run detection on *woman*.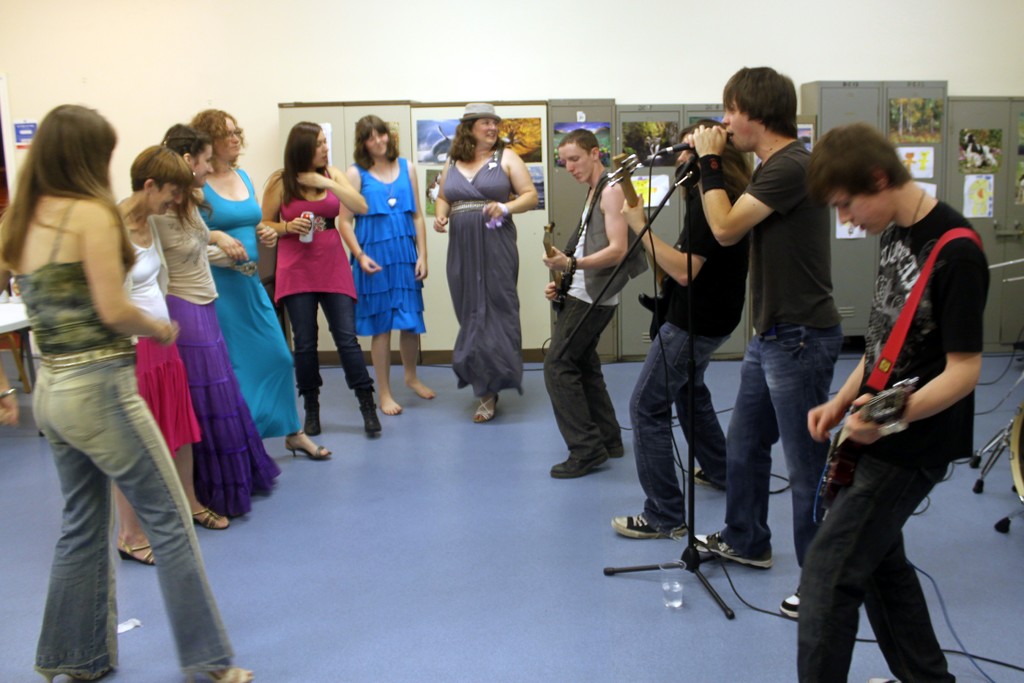
Result: region(114, 142, 236, 566).
